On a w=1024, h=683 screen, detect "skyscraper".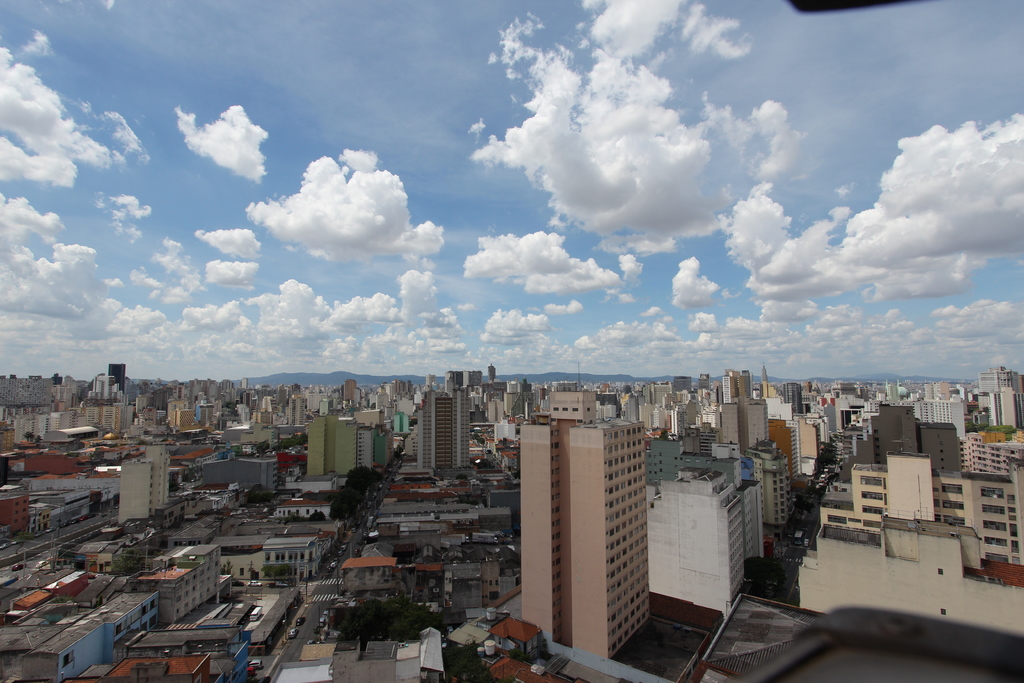
0:485:28:536.
